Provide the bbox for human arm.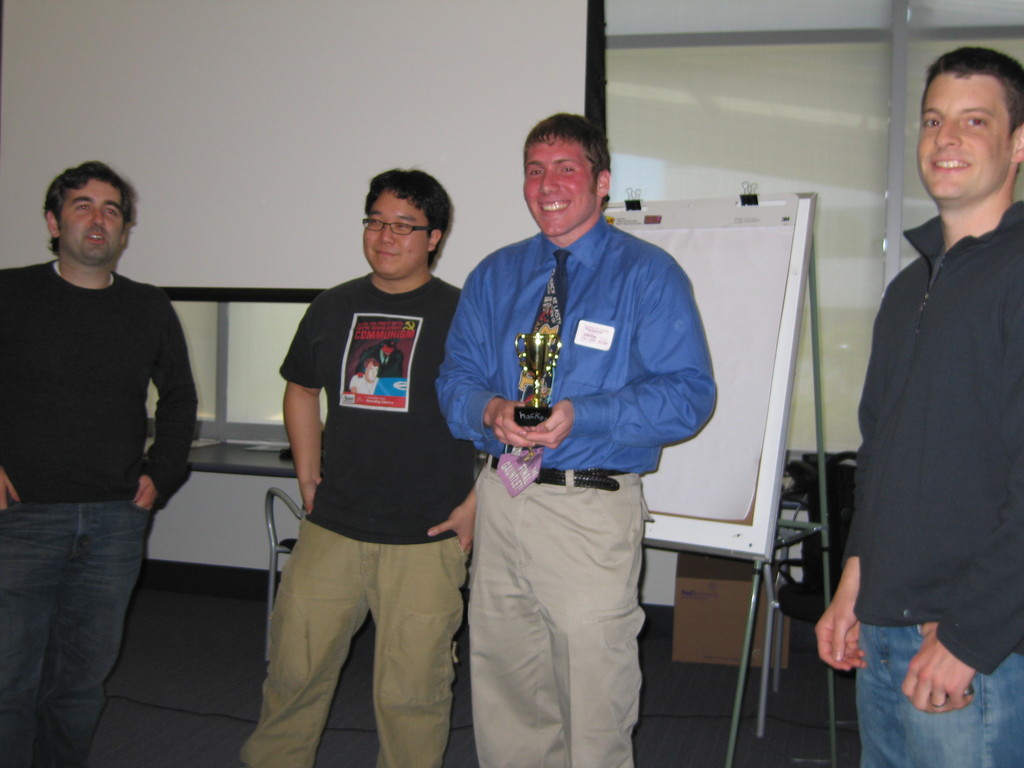
437/252/542/443.
